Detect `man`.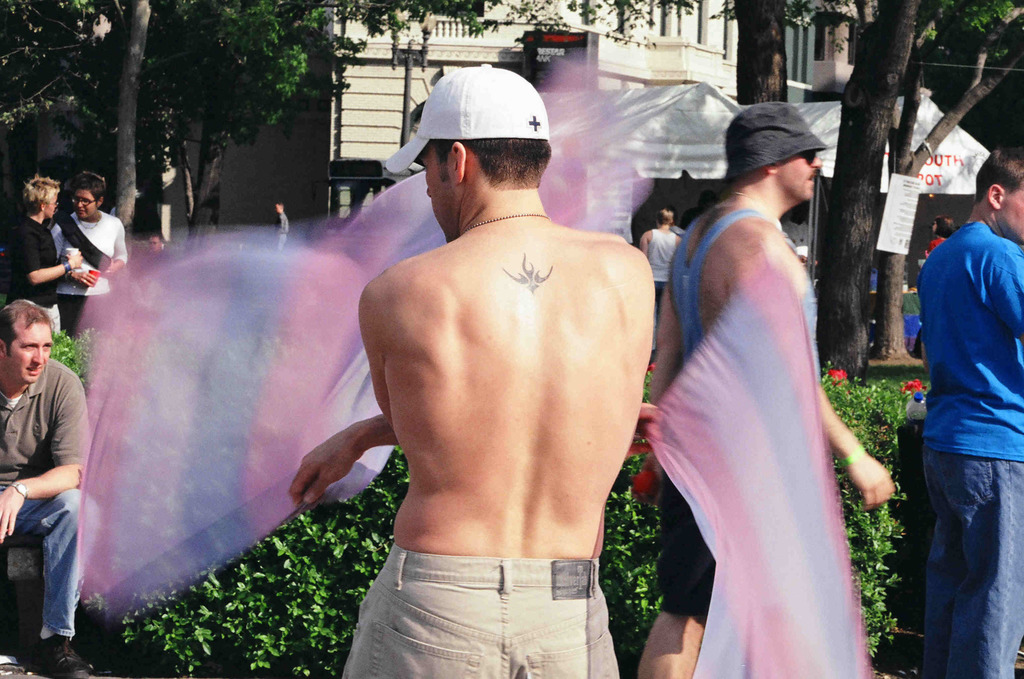
Detected at BBox(285, 66, 653, 678).
